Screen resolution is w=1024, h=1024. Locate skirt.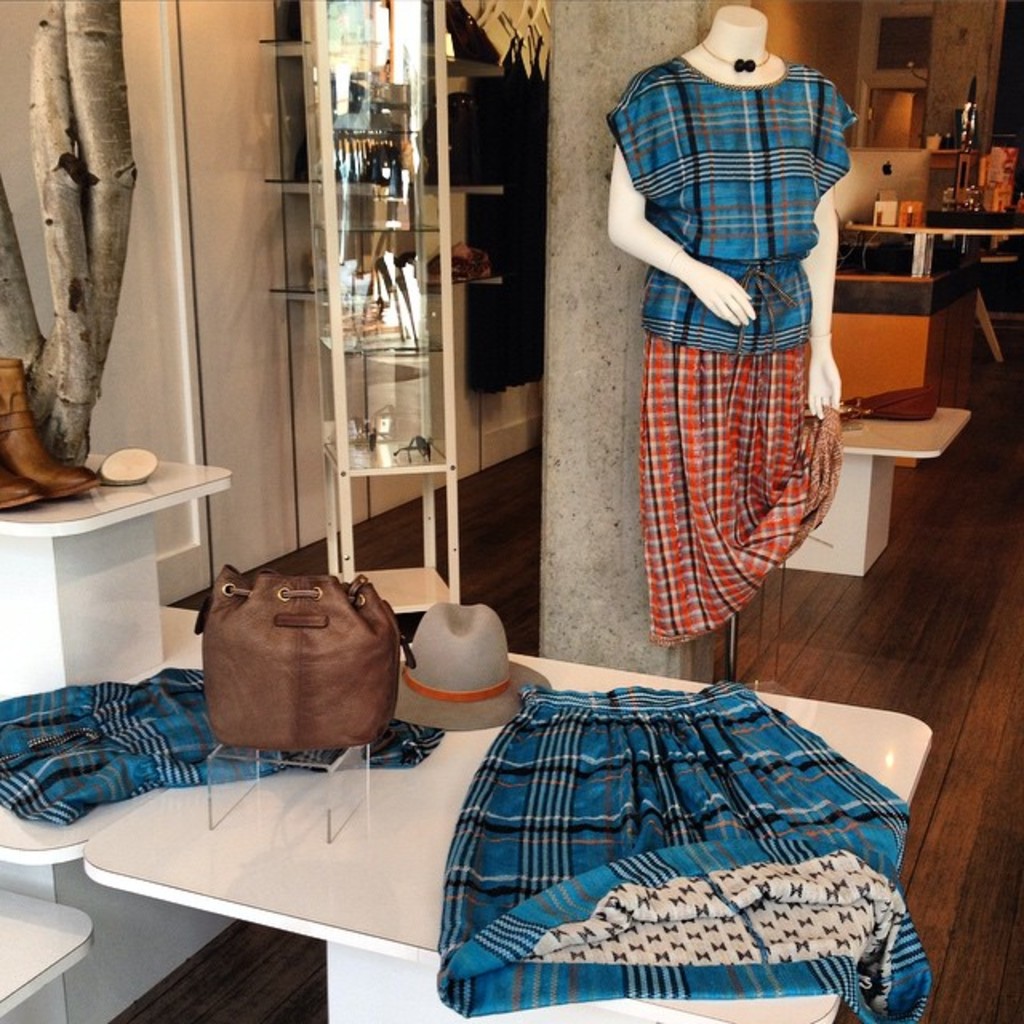
632,333,840,645.
